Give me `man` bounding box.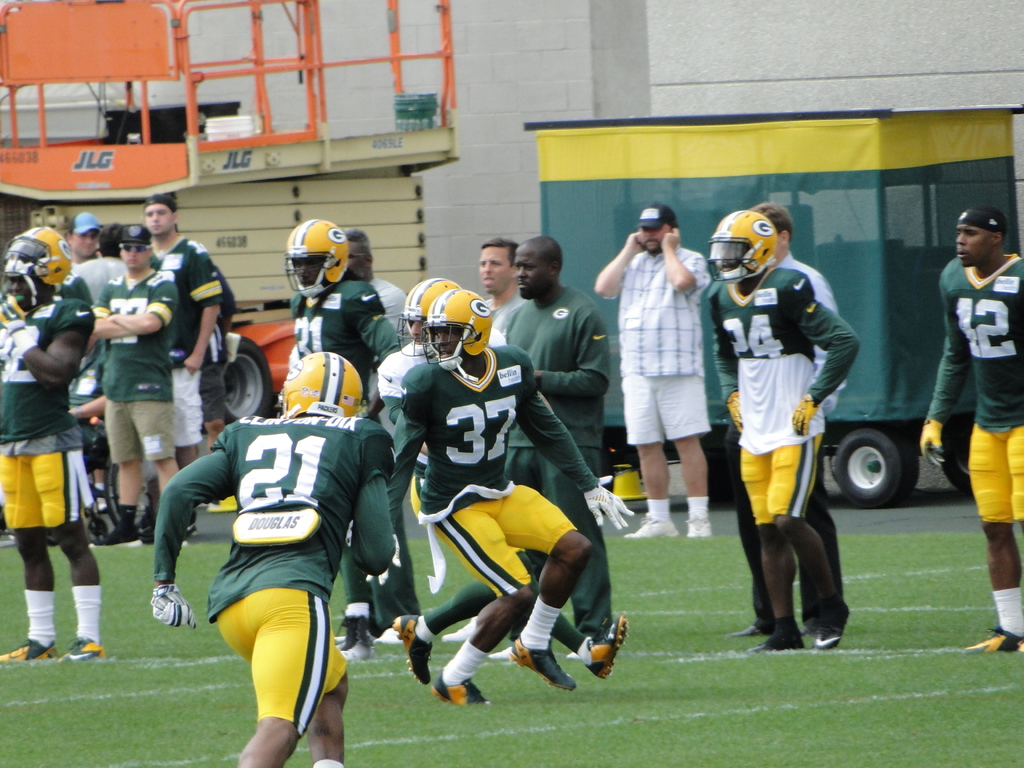
l=370, t=275, r=629, b=696.
